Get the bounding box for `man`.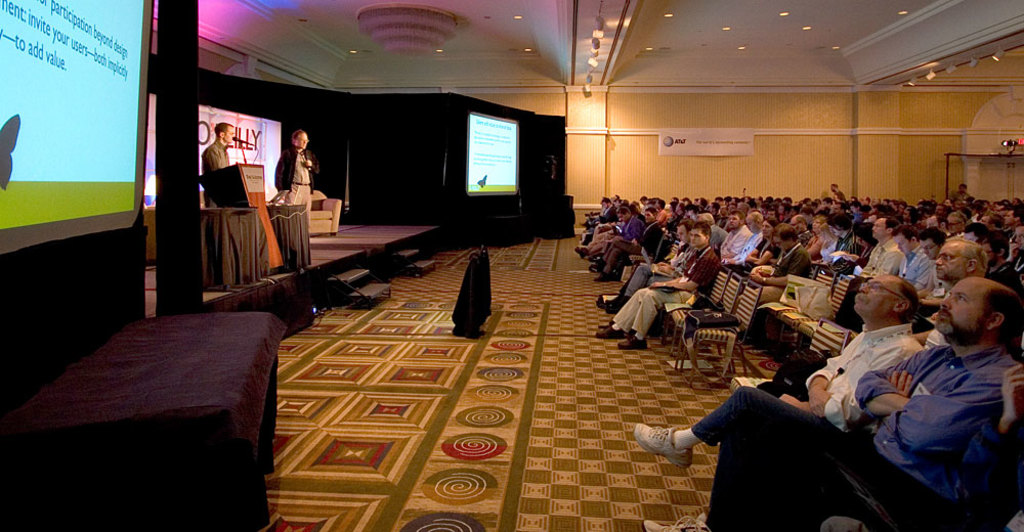
[600, 212, 656, 274].
